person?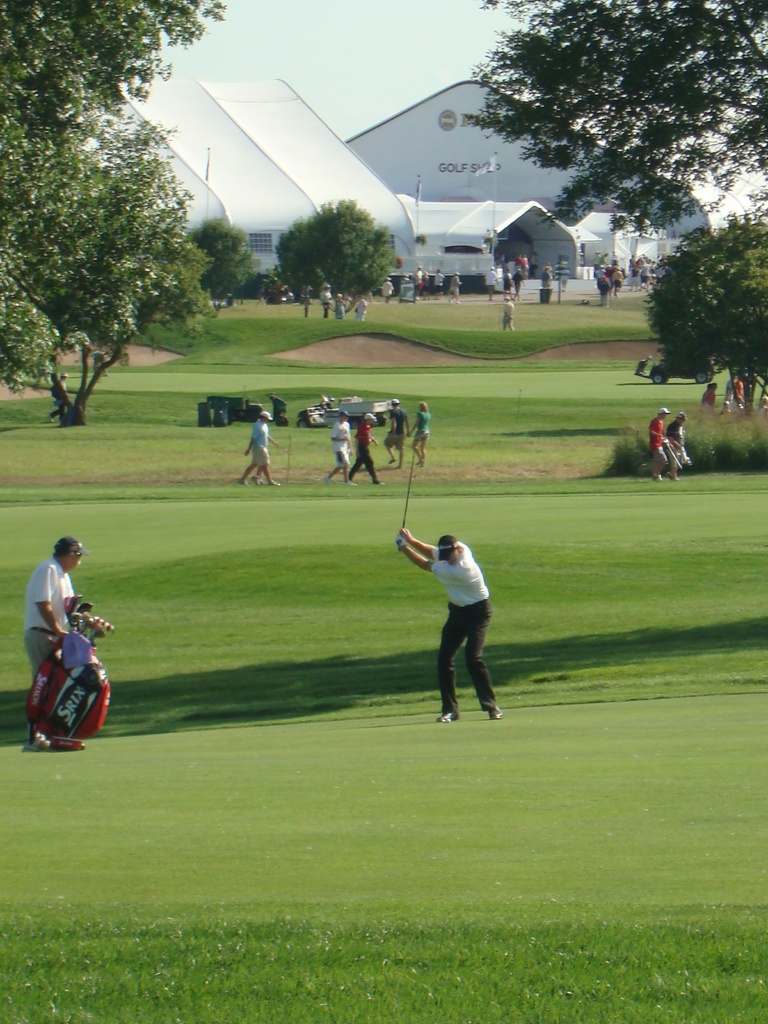
[left=413, top=266, right=431, bottom=292]
